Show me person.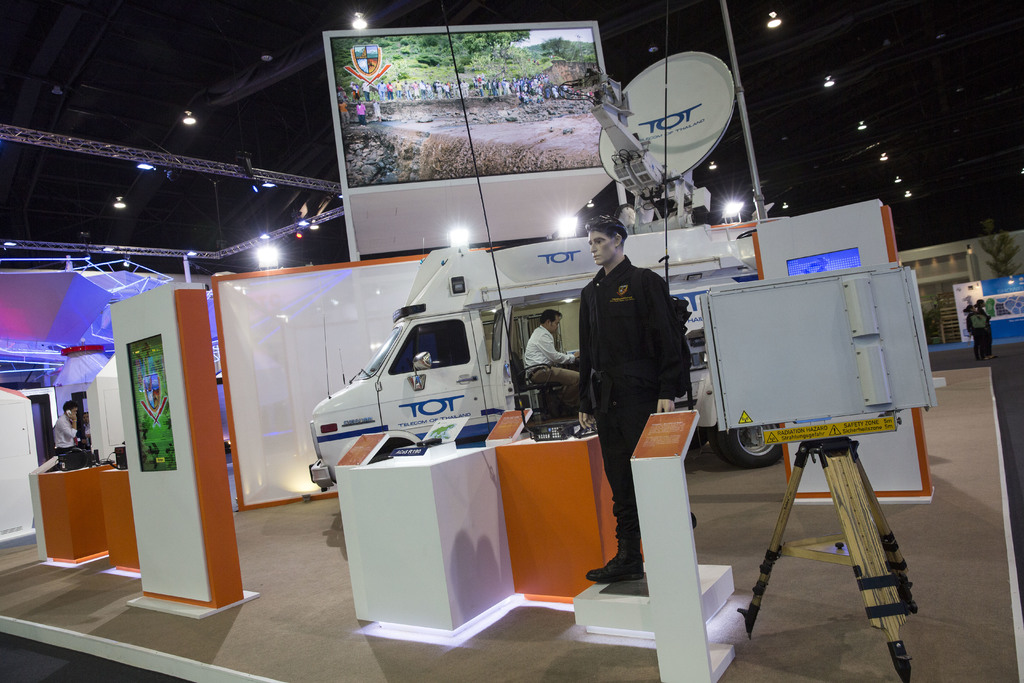
person is here: [531, 304, 582, 411].
